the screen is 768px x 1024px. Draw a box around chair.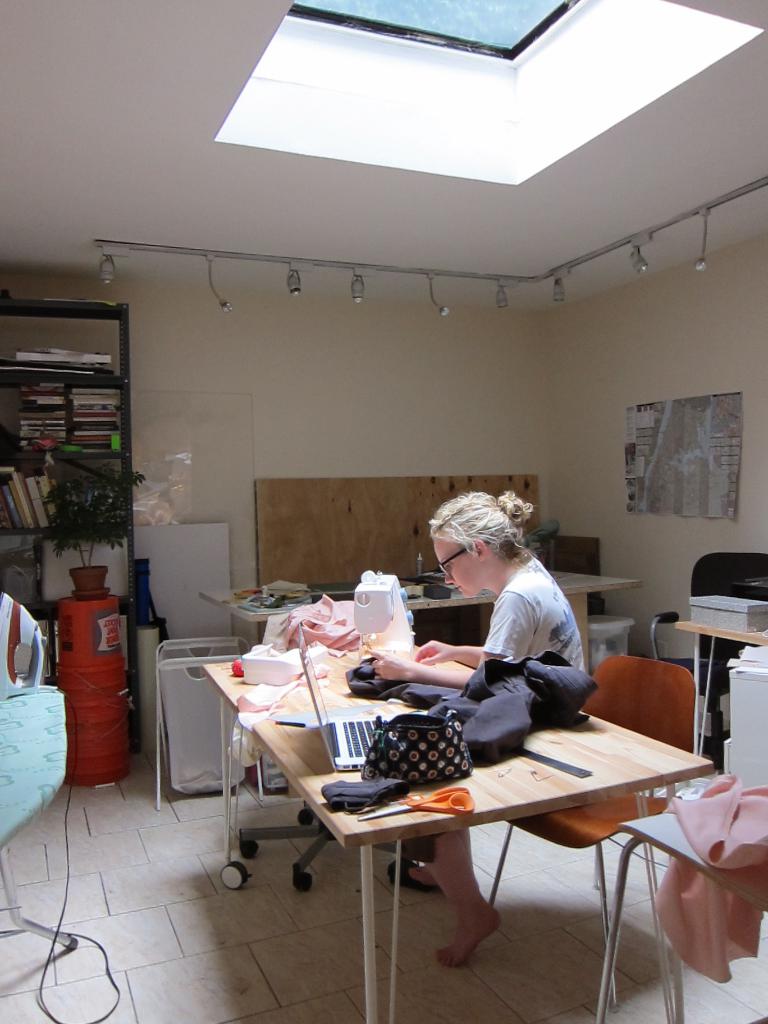
[240,802,422,891].
